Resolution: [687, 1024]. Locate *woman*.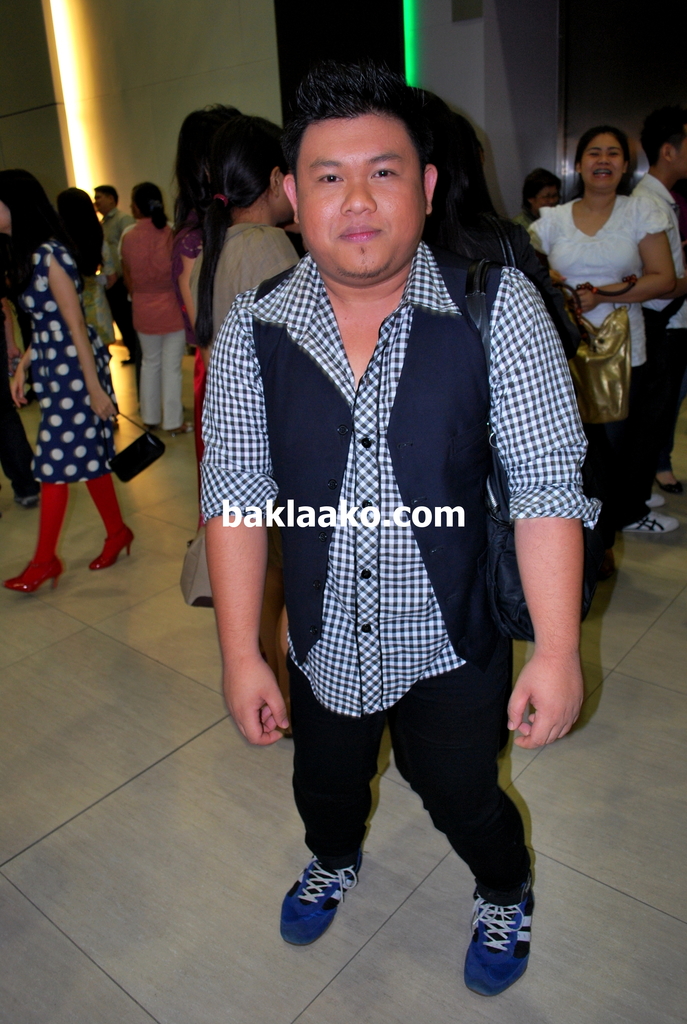
detection(525, 126, 682, 570).
